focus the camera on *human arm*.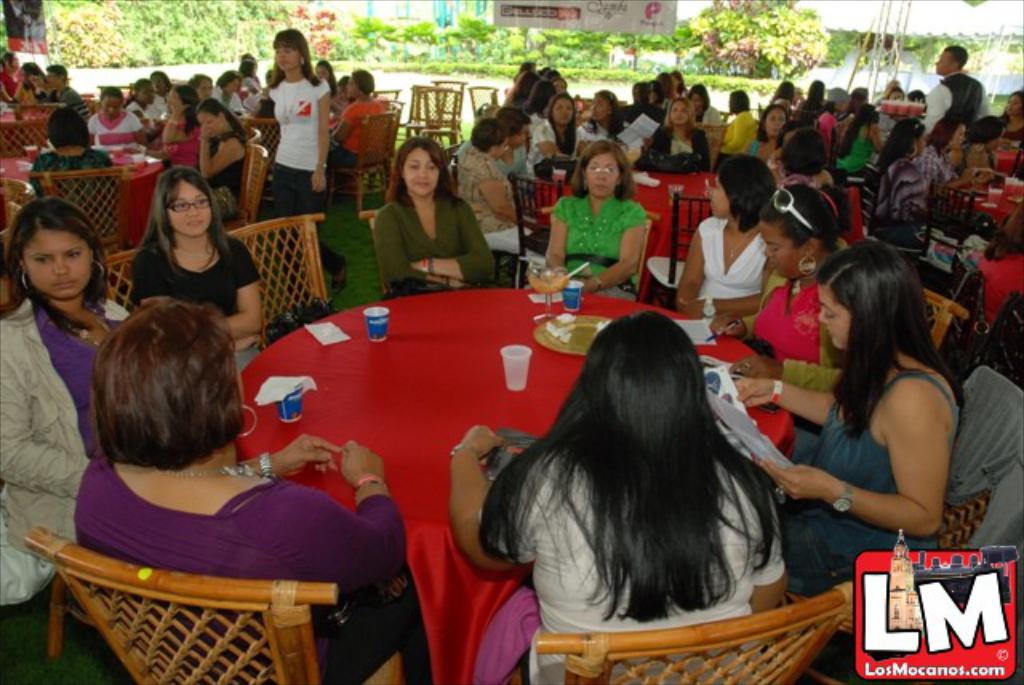
Focus region: <bbox>197, 120, 240, 179</bbox>.
